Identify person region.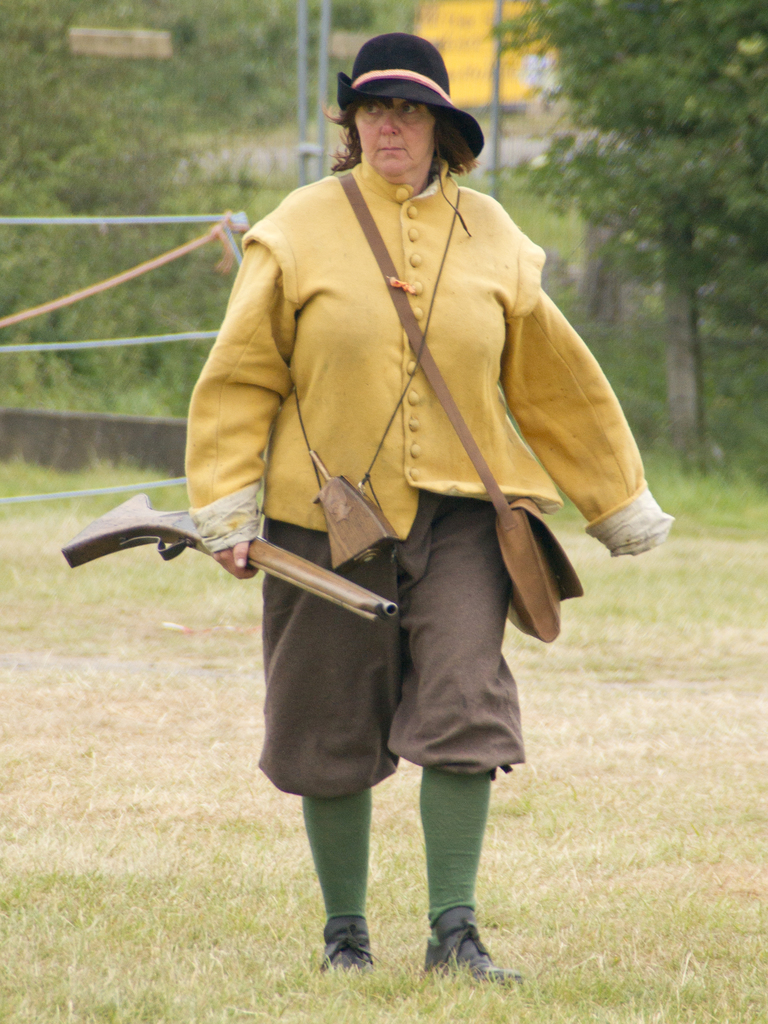
Region: 156 39 646 964.
